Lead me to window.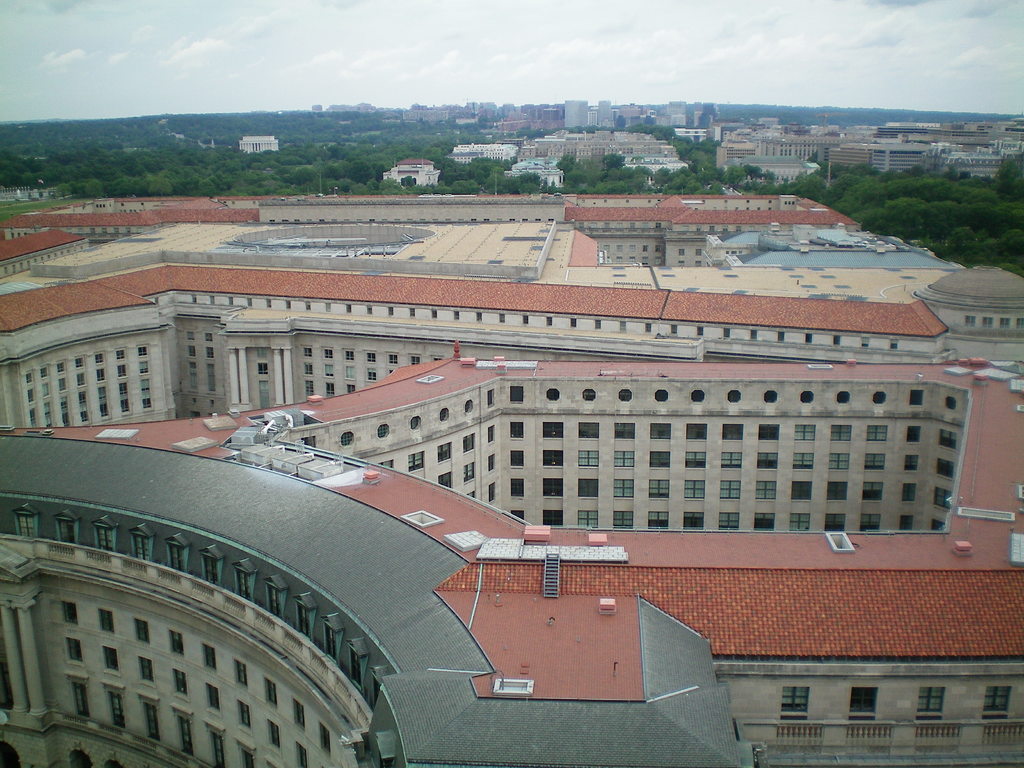
Lead to 98 610 114 631.
